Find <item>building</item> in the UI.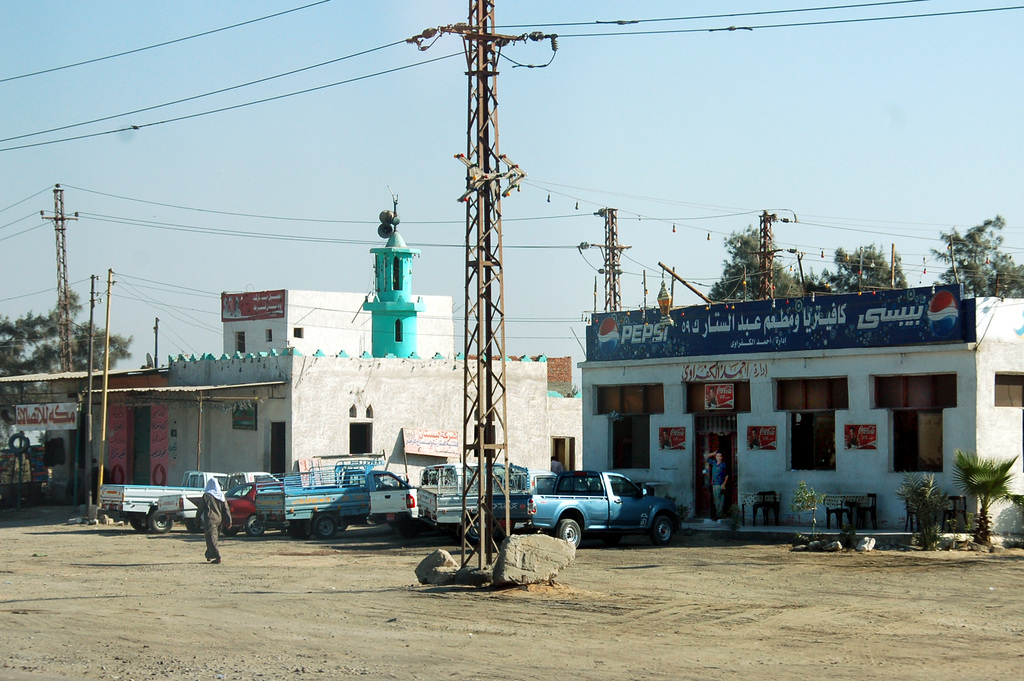
UI element at [220, 289, 454, 352].
